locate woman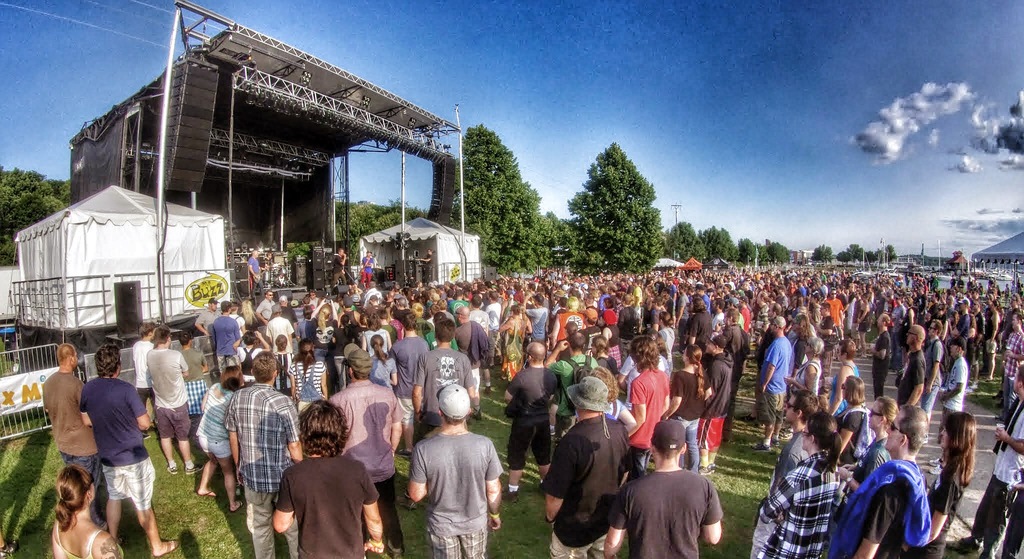
{"x1": 902, "y1": 298, "x2": 916, "y2": 366}
